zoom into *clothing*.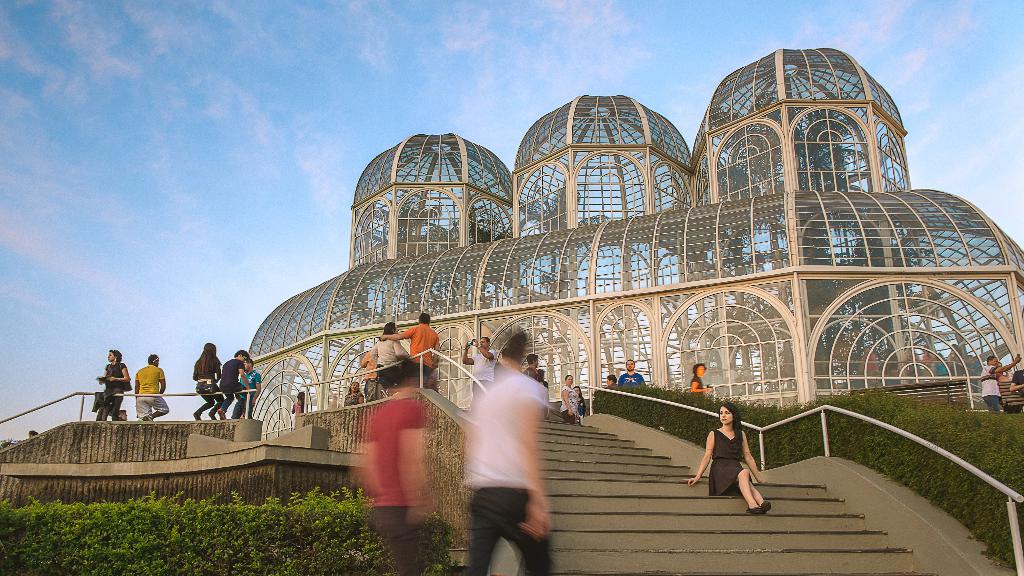
Zoom target: x1=466, y1=367, x2=550, y2=575.
